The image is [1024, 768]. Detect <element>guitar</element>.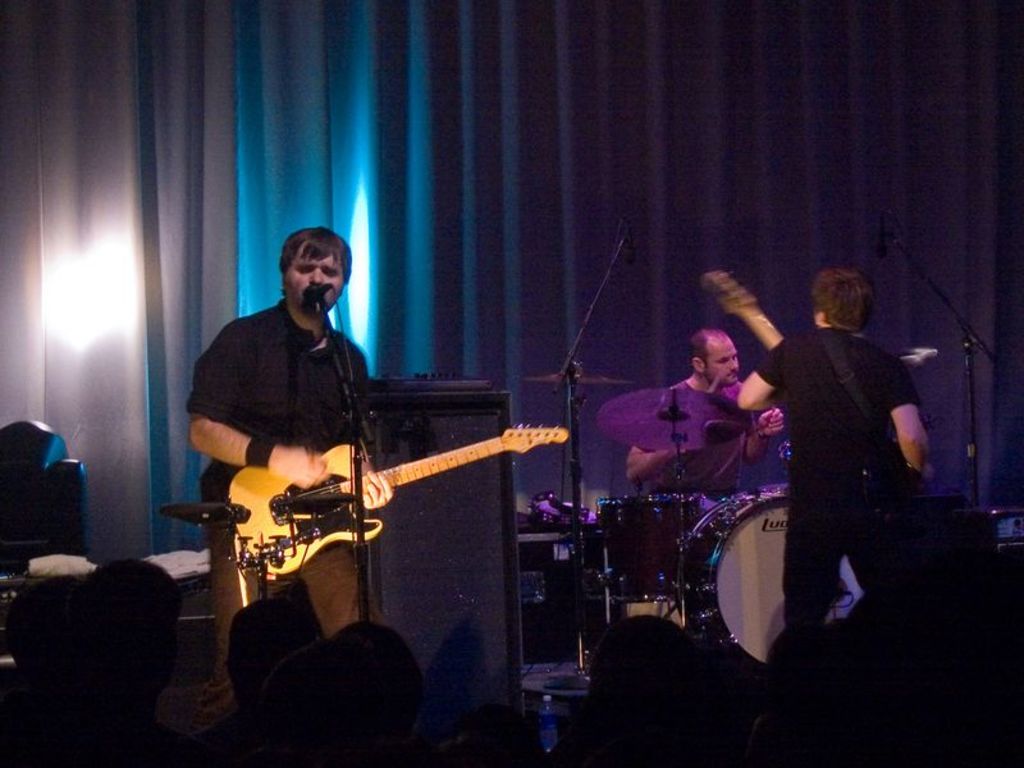
Detection: rect(244, 415, 575, 572).
